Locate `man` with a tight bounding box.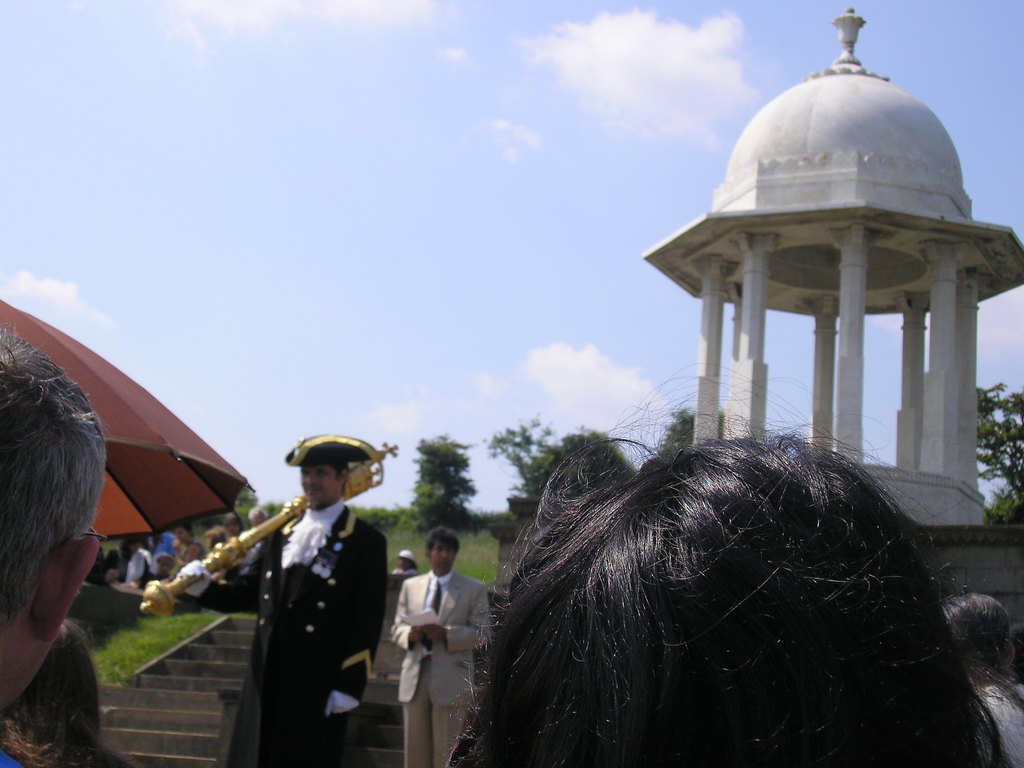
0 331 107 767.
